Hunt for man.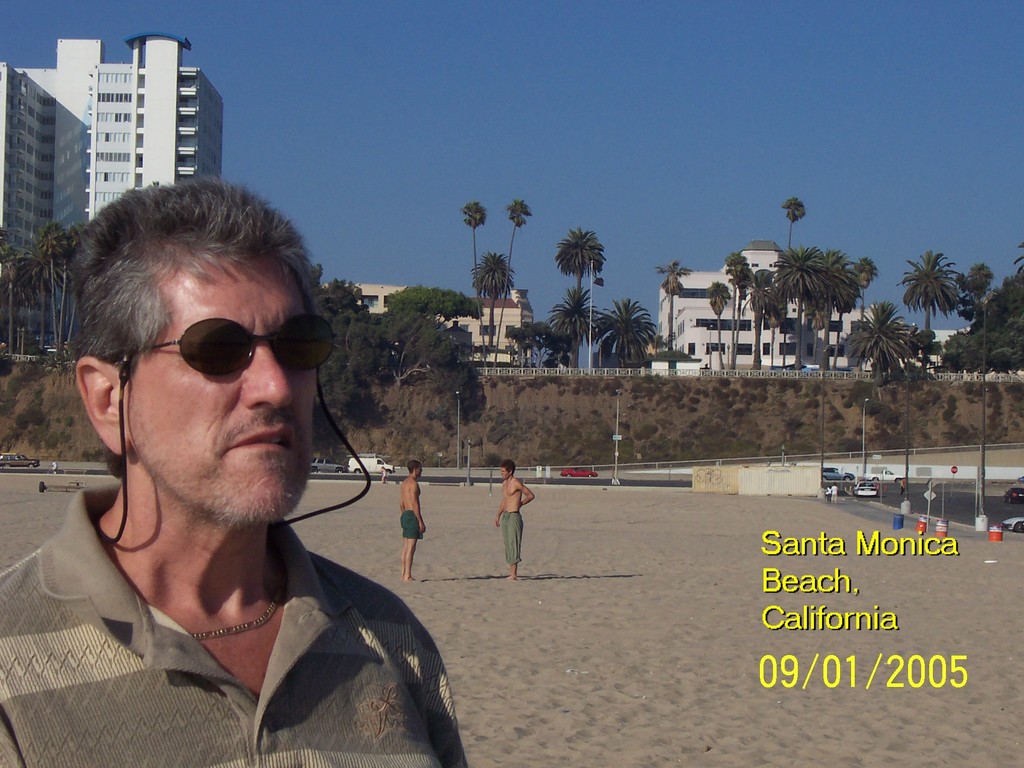
Hunted down at <region>489, 454, 536, 582</region>.
